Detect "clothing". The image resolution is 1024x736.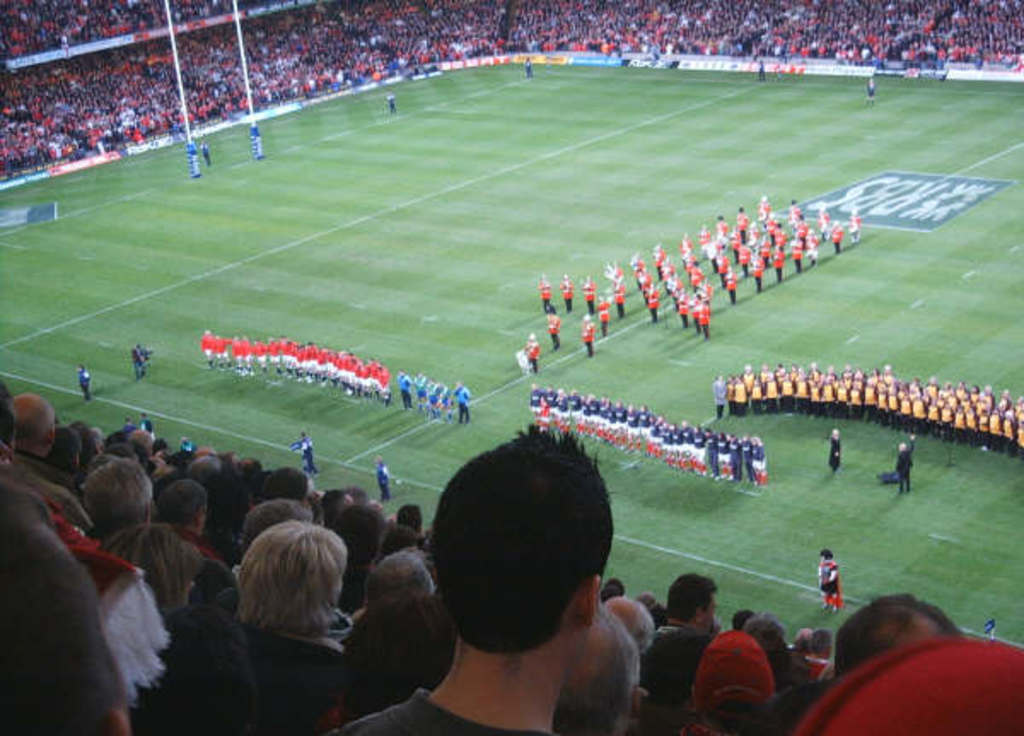
<bbox>804, 656, 824, 680</bbox>.
